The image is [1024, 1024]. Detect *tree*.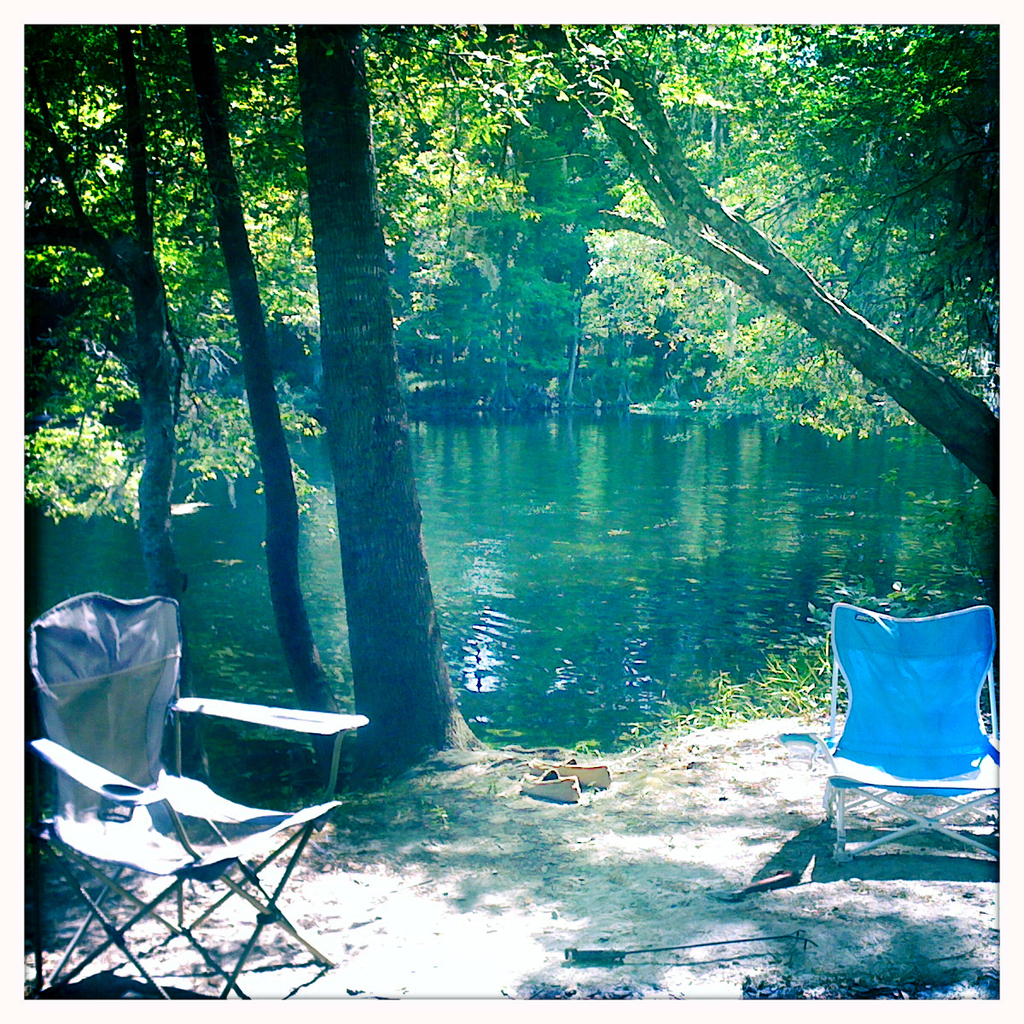
Detection: Rect(419, 103, 599, 368).
